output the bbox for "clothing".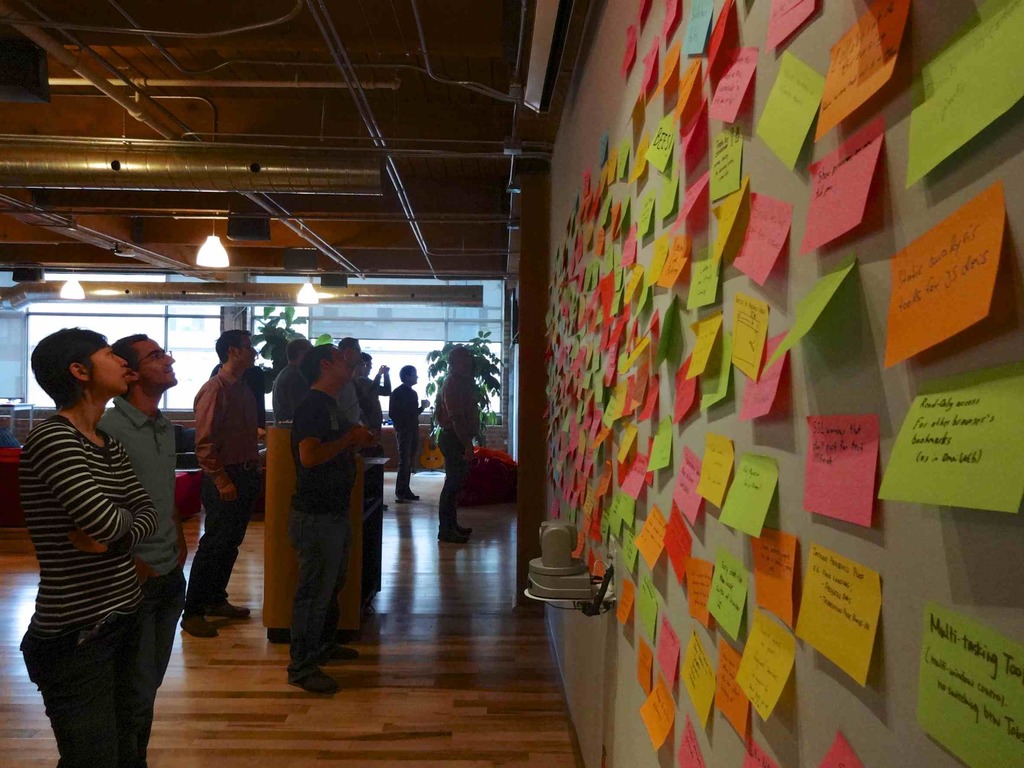
[x1=273, y1=362, x2=312, y2=420].
